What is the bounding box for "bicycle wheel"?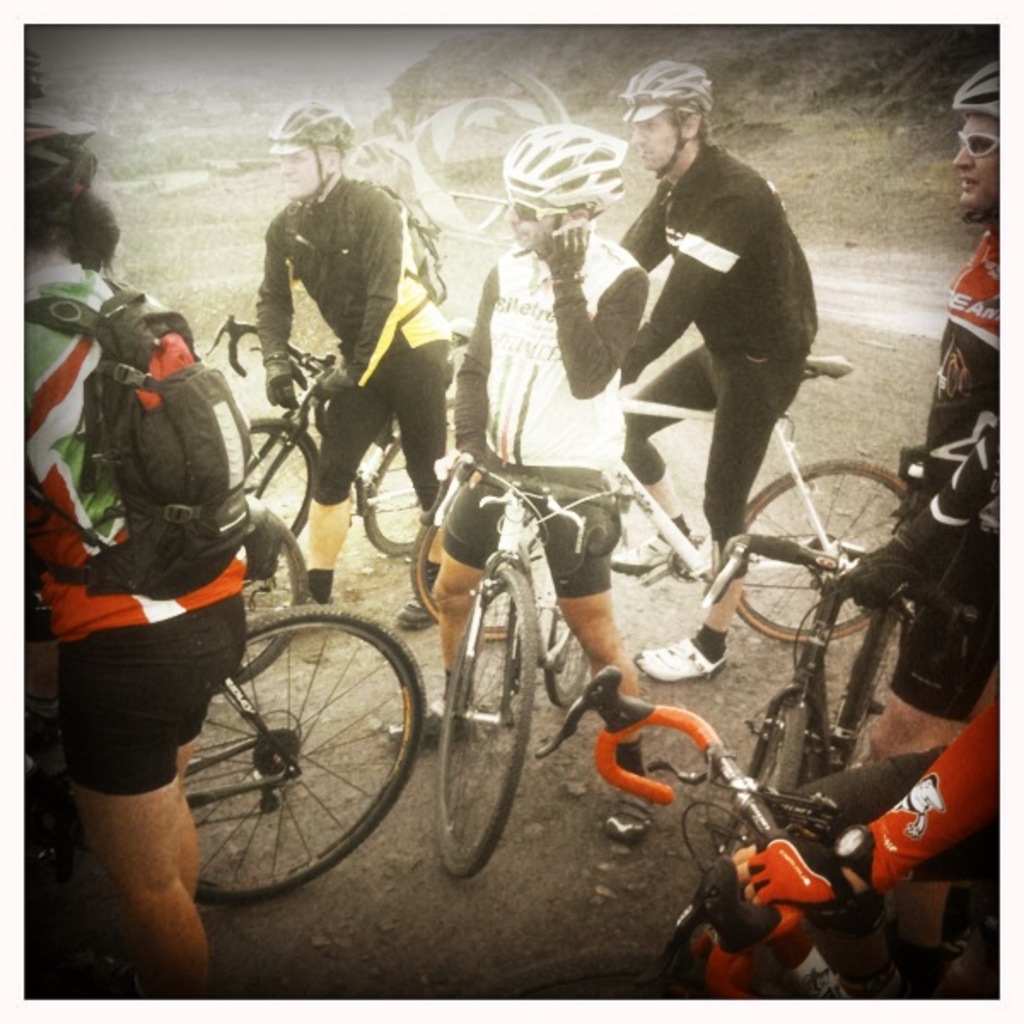
[406, 490, 541, 640].
